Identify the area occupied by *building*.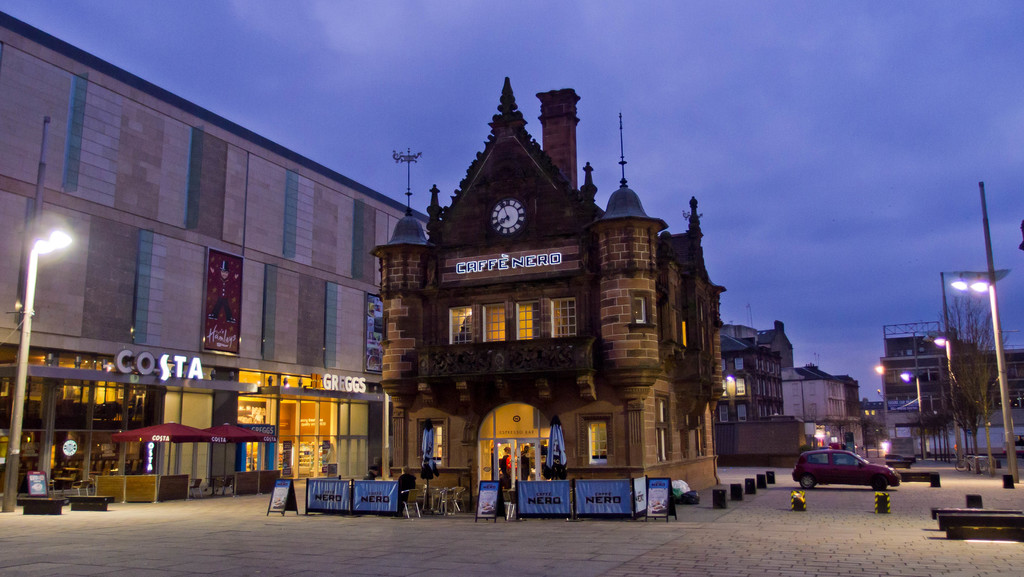
Area: <region>721, 318, 854, 471</region>.
